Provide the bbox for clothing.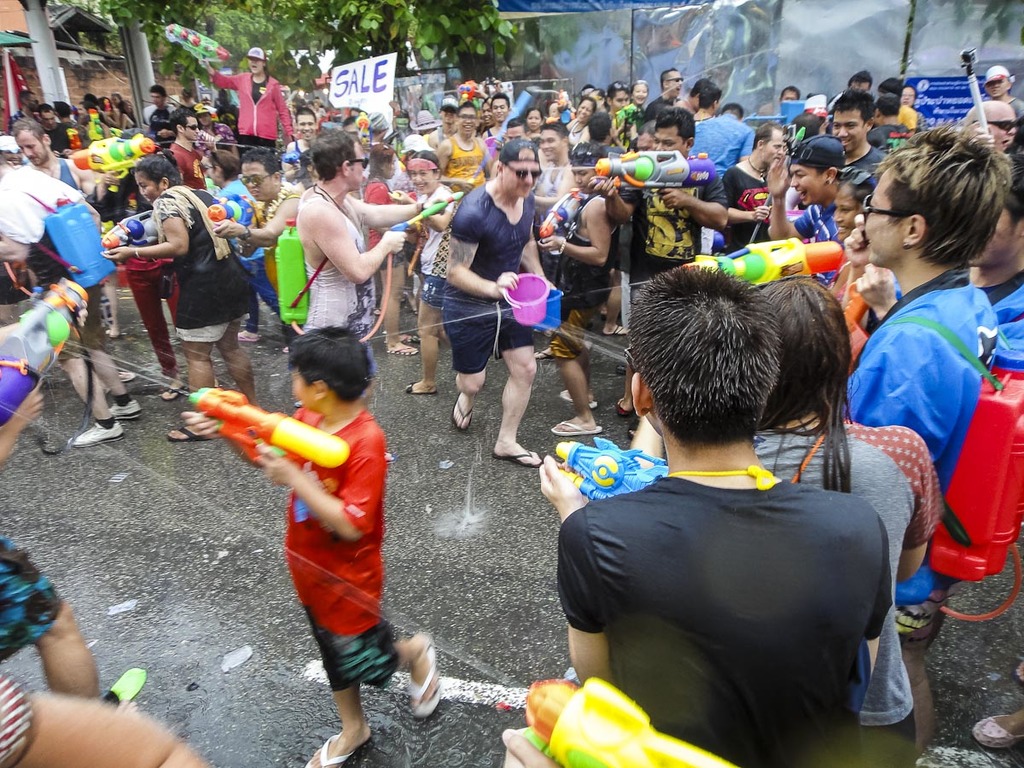
{"x1": 0, "y1": 531, "x2": 65, "y2": 651}.
